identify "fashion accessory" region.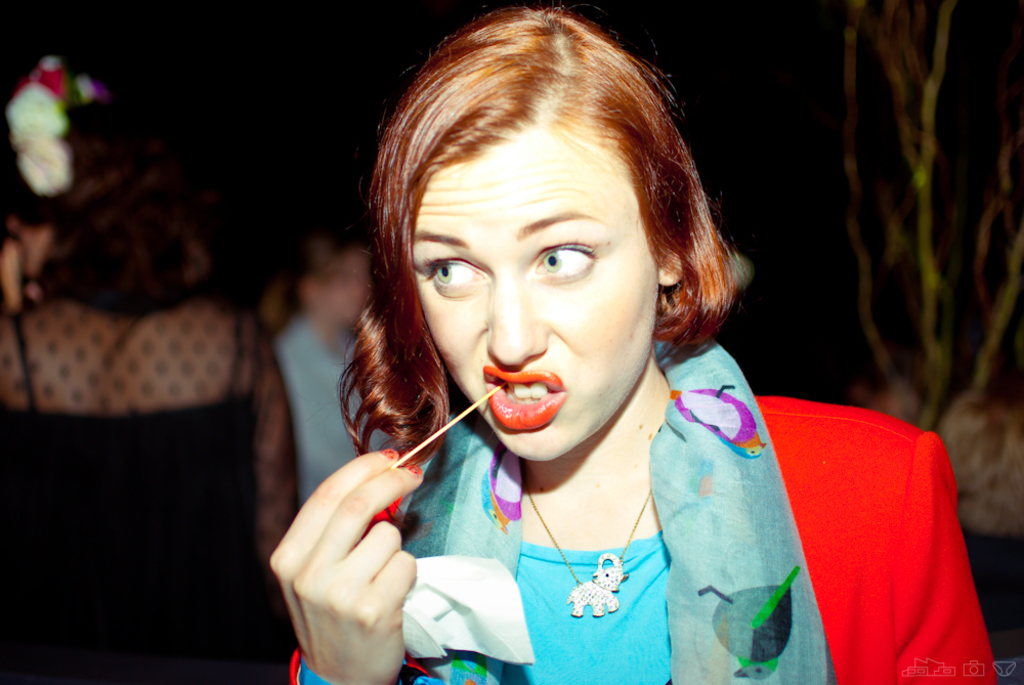
Region: {"x1": 388, "y1": 337, "x2": 841, "y2": 684}.
